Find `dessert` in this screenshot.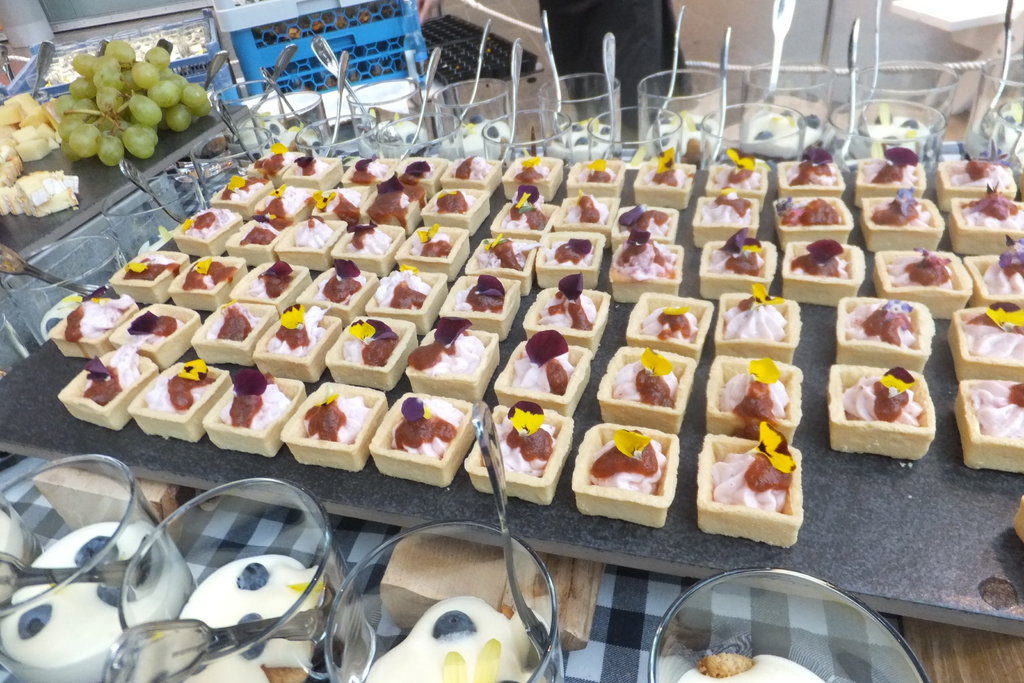
The bounding box for `dessert` is region(161, 557, 332, 682).
